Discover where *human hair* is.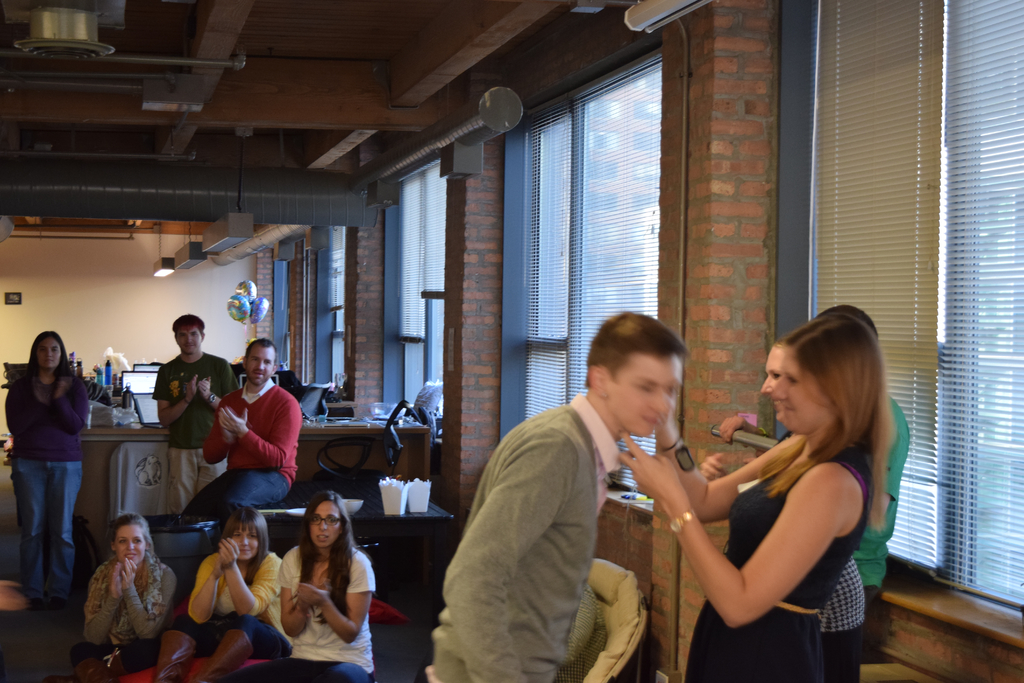
Discovered at detection(819, 304, 882, 338).
